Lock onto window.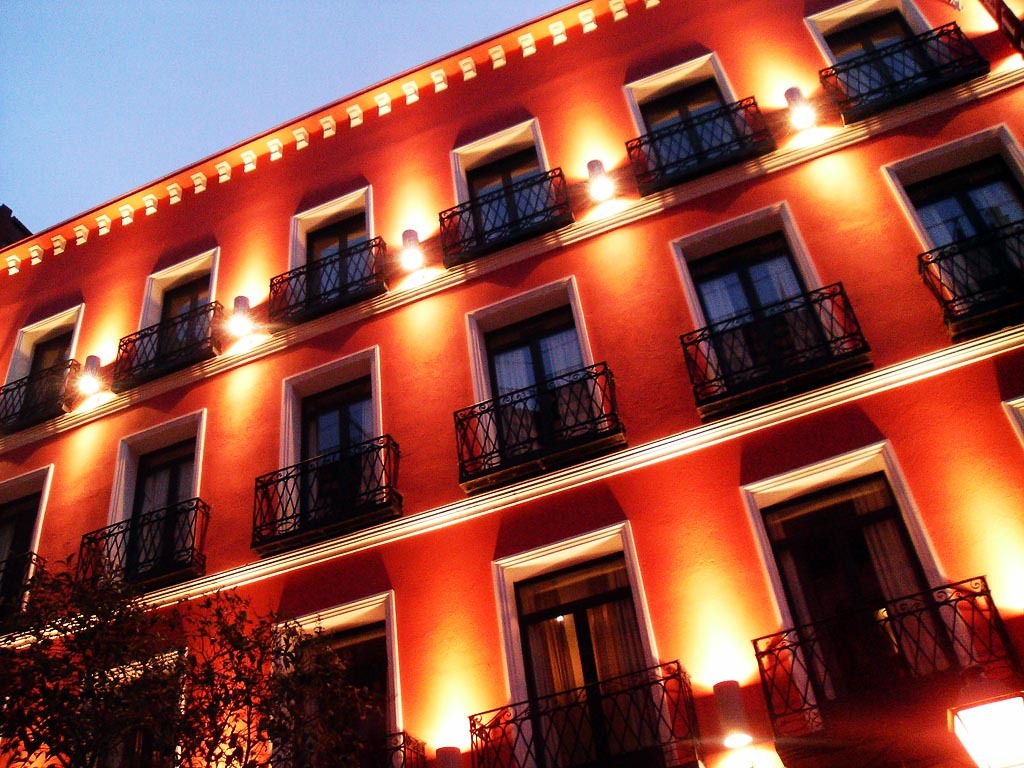
Locked: bbox=(762, 469, 955, 705).
